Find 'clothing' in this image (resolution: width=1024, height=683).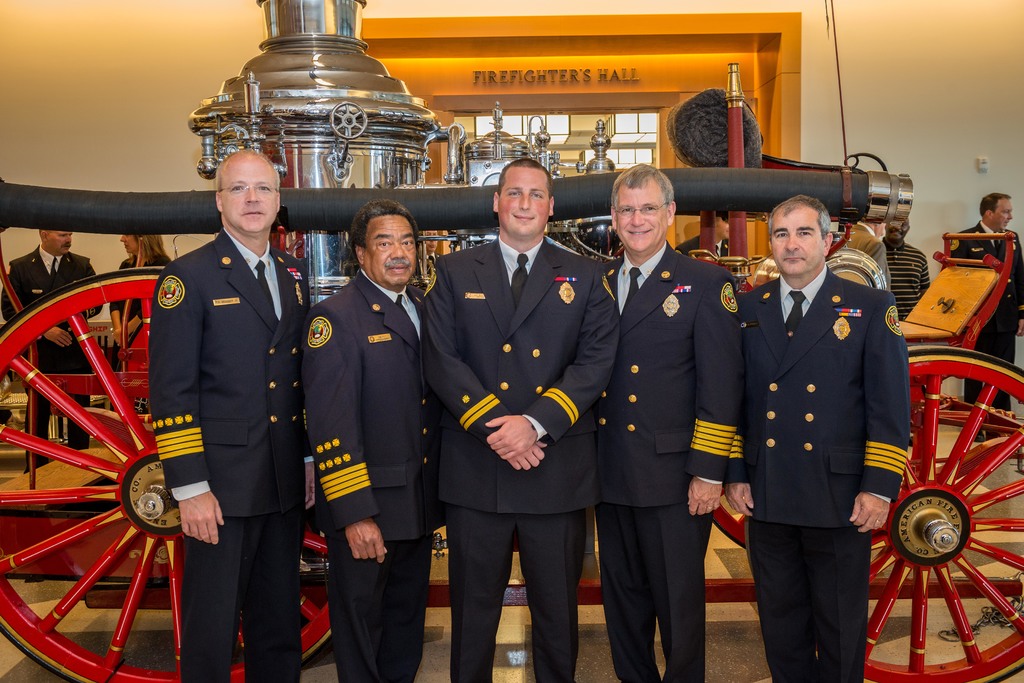
[730, 276, 914, 677].
